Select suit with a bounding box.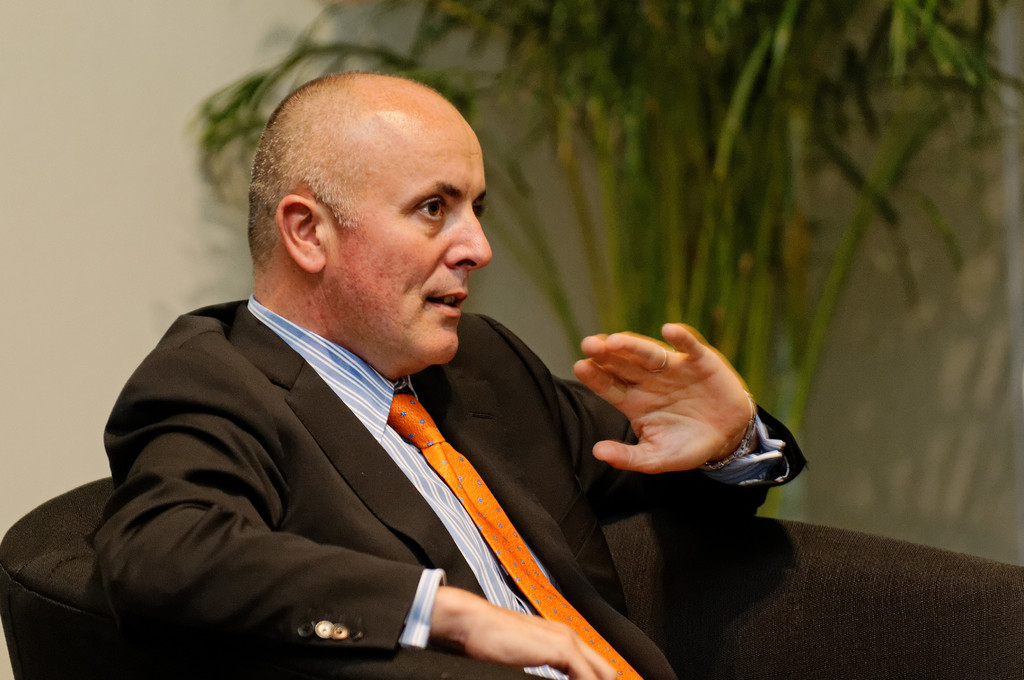
locate(102, 298, 813, 679).
